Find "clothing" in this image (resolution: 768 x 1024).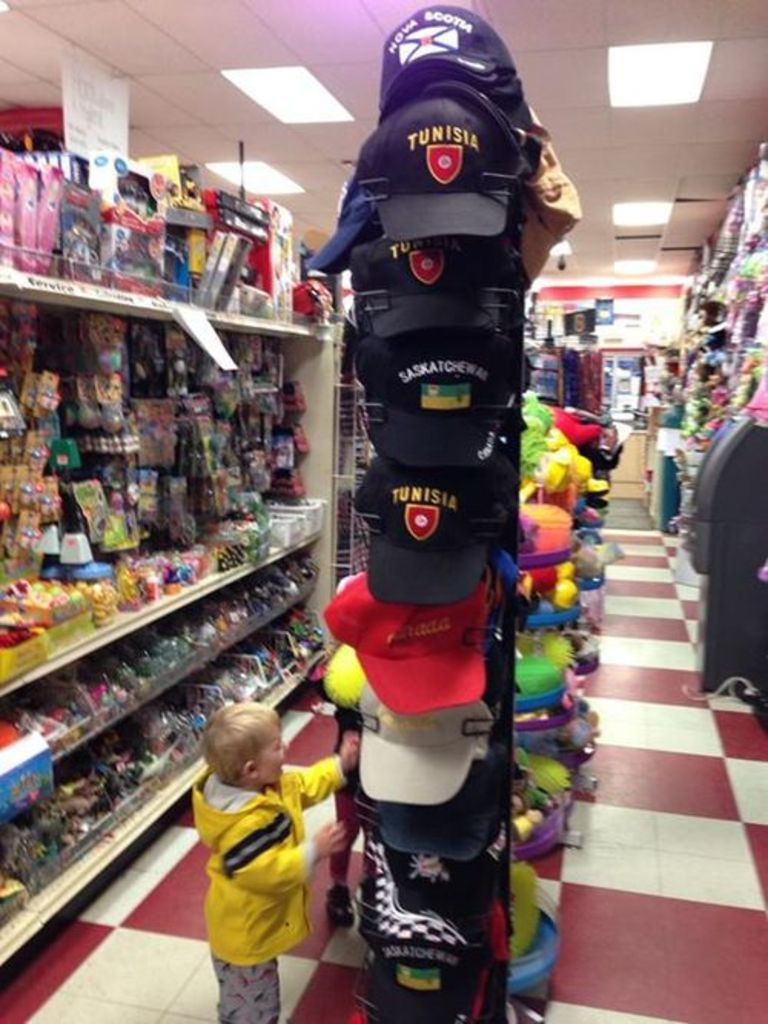
[left=187, top=766, right=346, bottom=1022].
